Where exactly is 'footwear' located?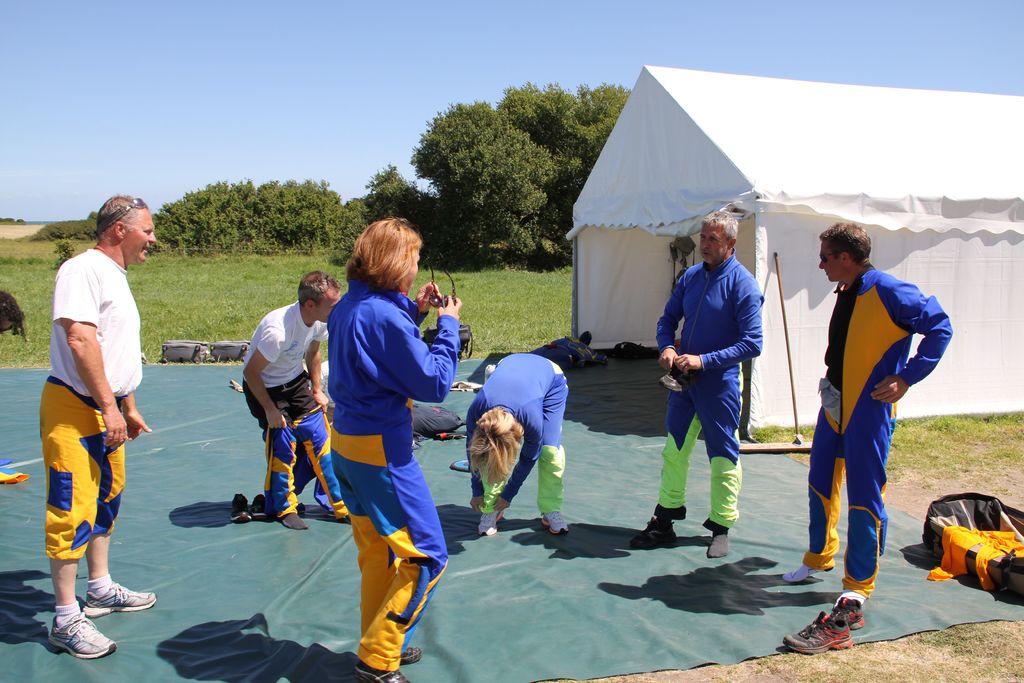
Its bounding box is left=833, top=595, right=861, bottom=632.
